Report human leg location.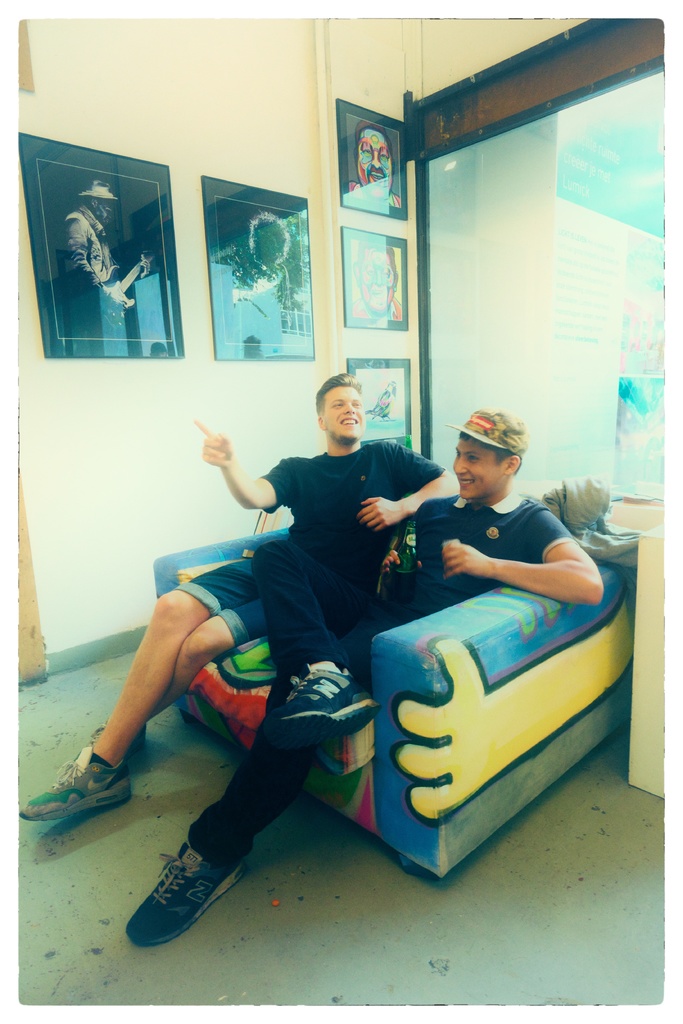
Report: BBox(106, 595, 427, 940).
